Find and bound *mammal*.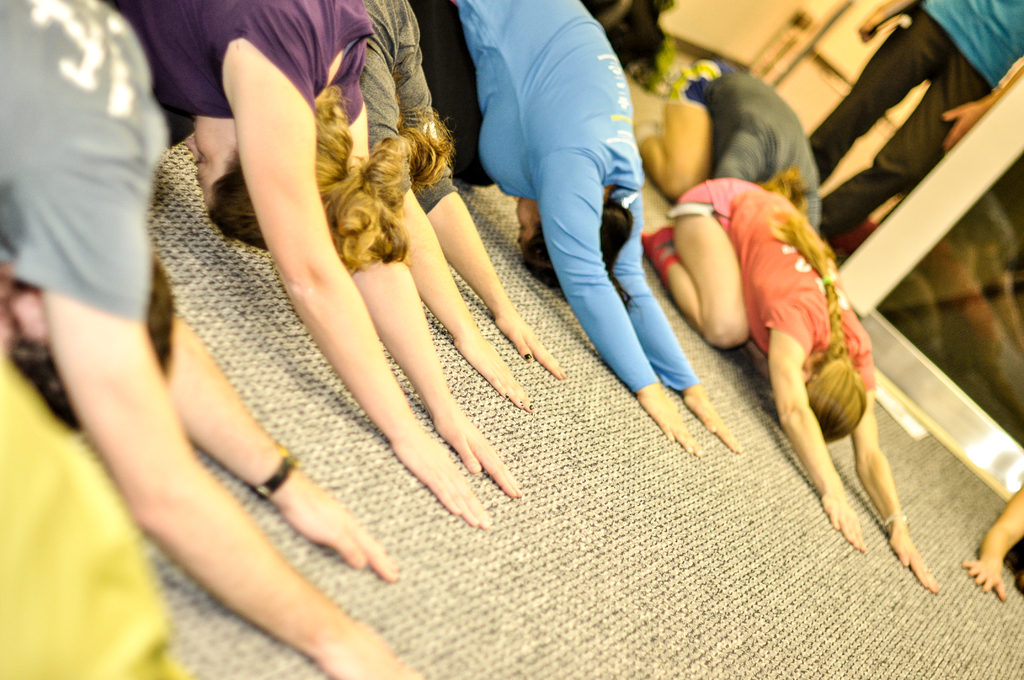
Bound: <region>106, 0, 522, 528</region>.
